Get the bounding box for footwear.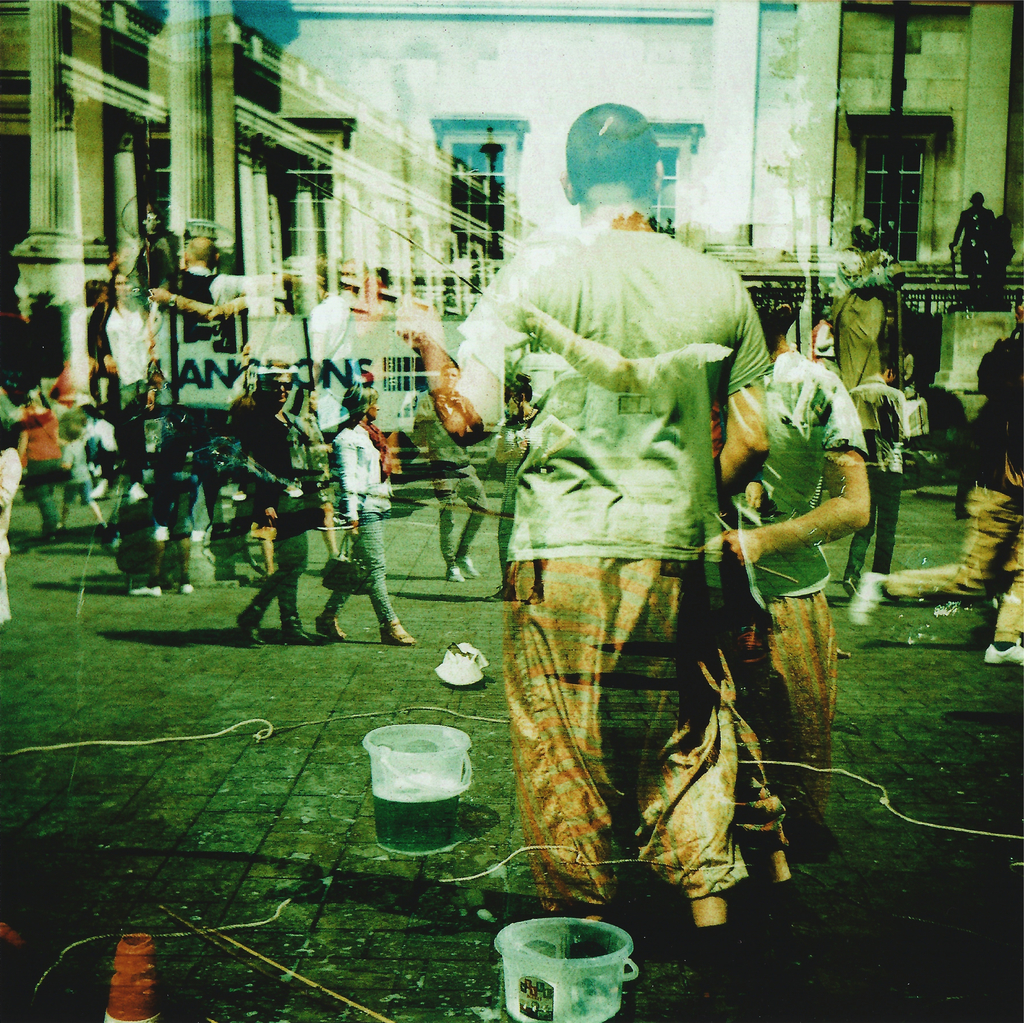
273 618 326 648.
